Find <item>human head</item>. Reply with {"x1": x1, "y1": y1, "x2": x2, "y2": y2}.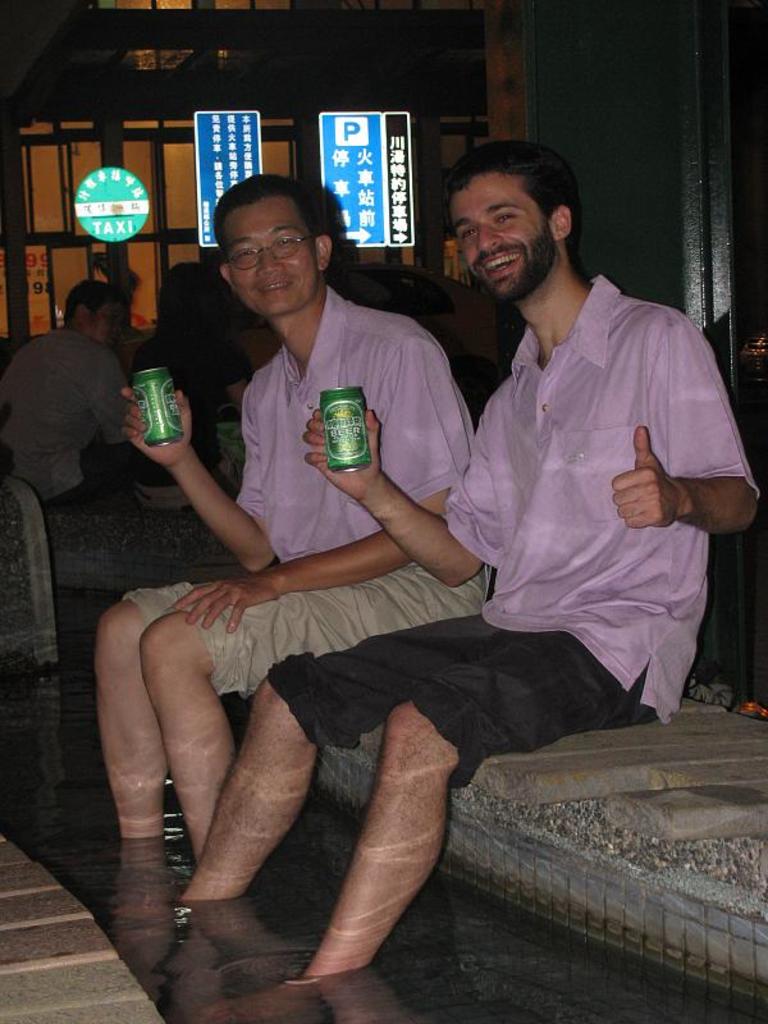
{"x1": 156, "y1": 264, "x2": 229, "y2": 334}.
